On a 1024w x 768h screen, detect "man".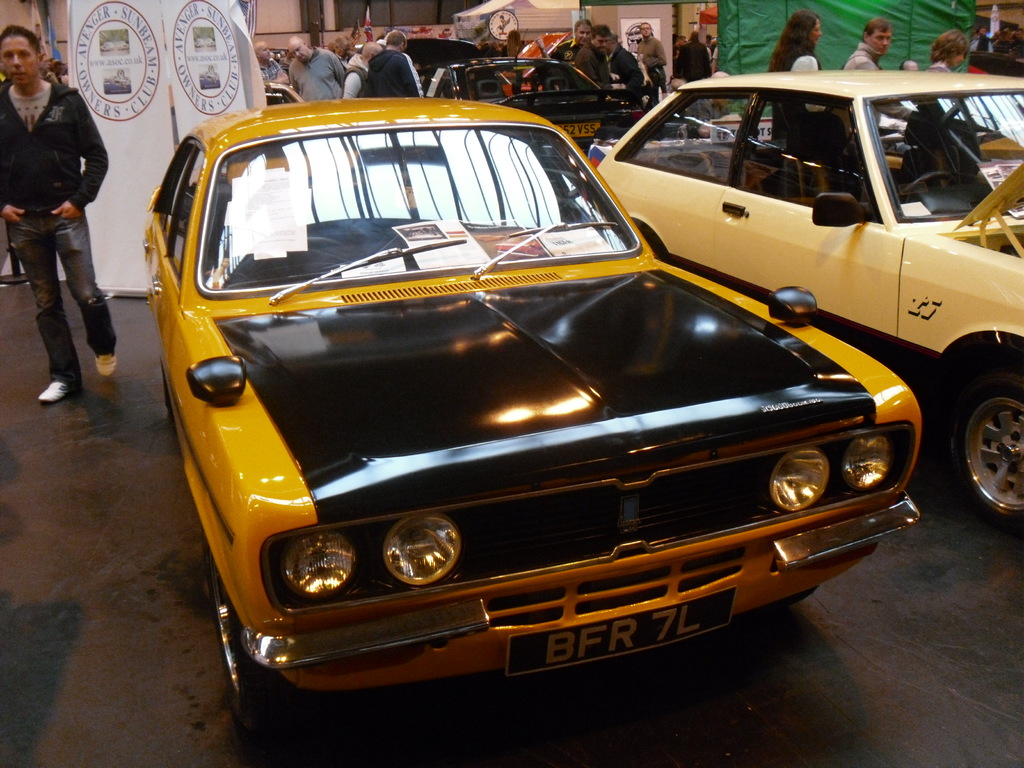
{"left": 287, "top": 35, "right": 342, "bottom": 103}.
